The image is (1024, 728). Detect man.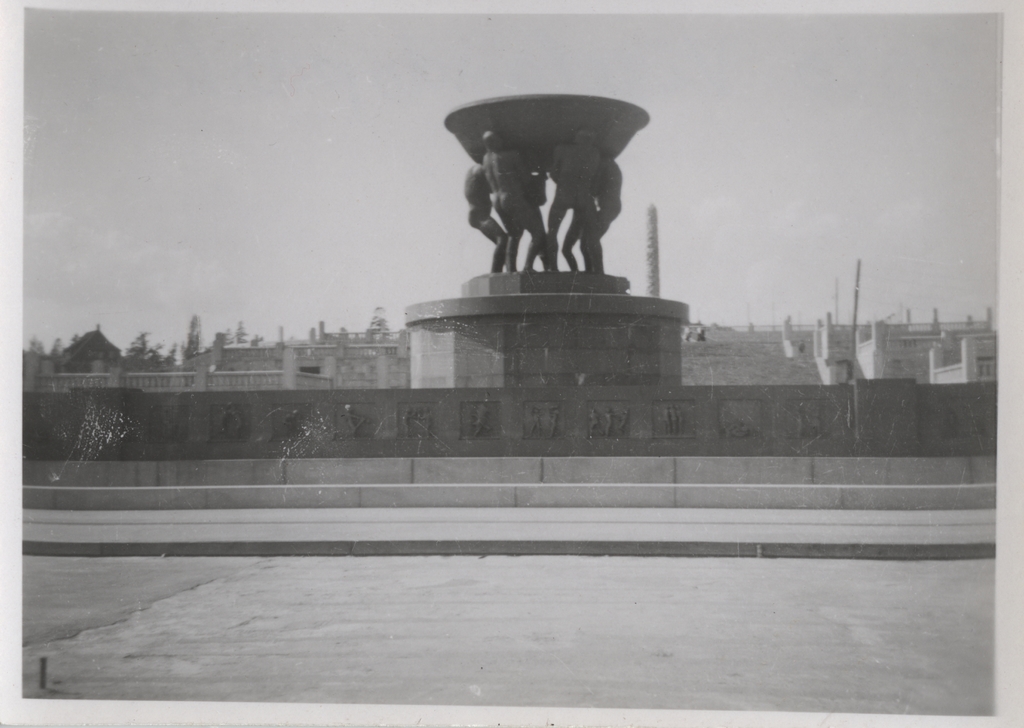
Detection: box(559, 146, 625, 267).
